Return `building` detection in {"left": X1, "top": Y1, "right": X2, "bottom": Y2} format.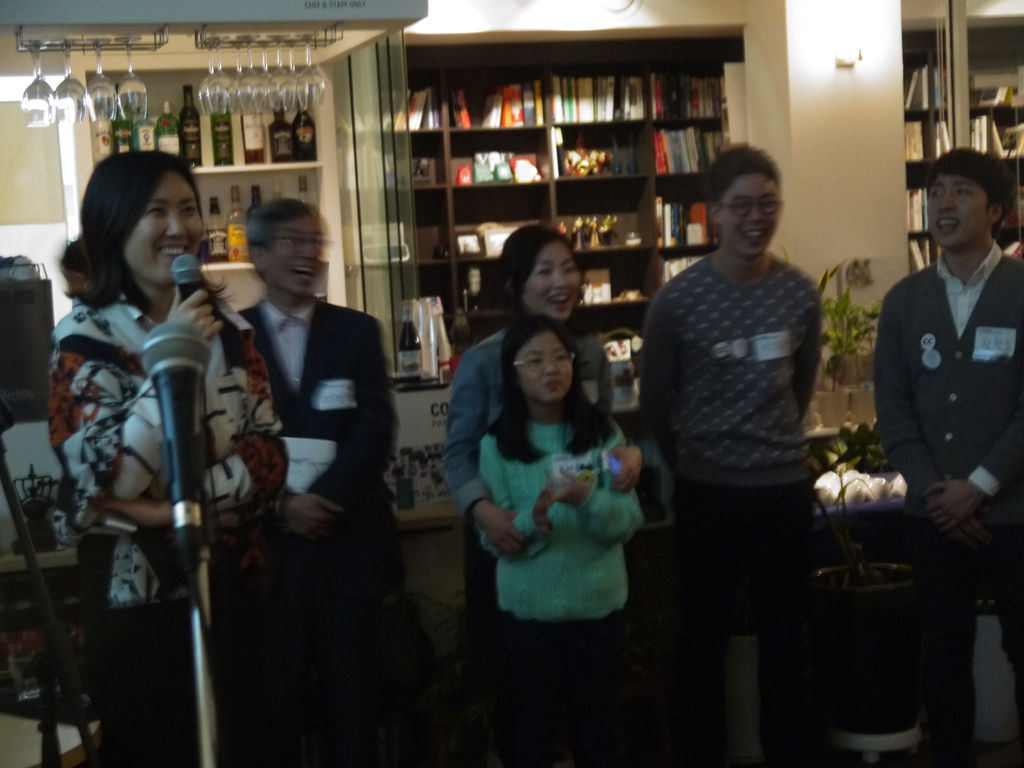
{"left": 0, "top": 0, "right": 1023, "bottom": 767}.
